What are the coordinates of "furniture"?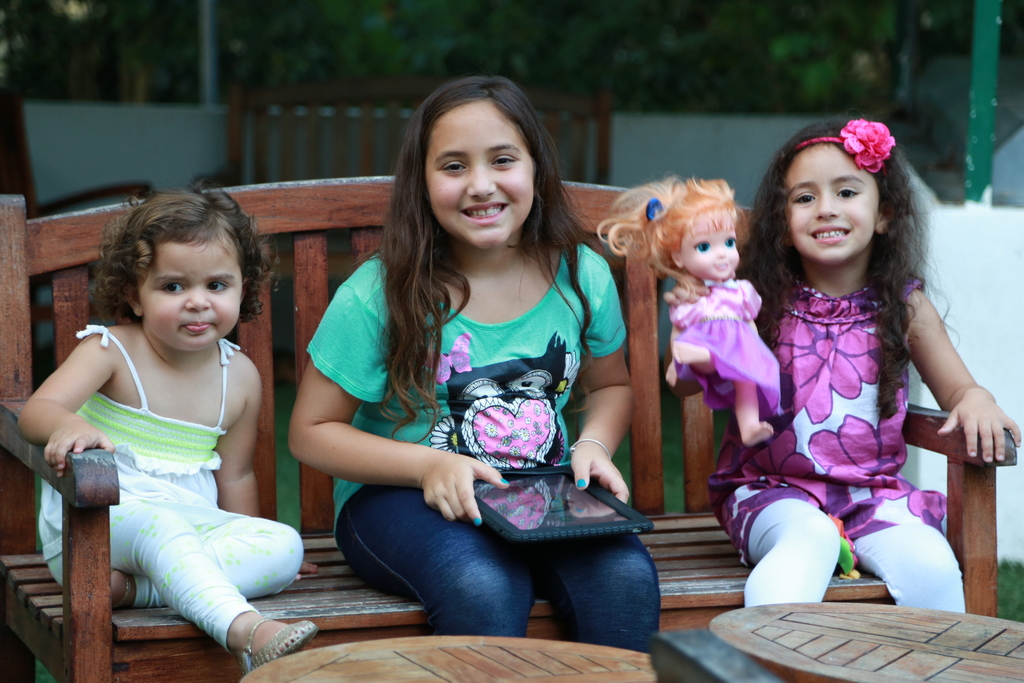
[x1=710, y1=602, x2=1023, y2=682].
